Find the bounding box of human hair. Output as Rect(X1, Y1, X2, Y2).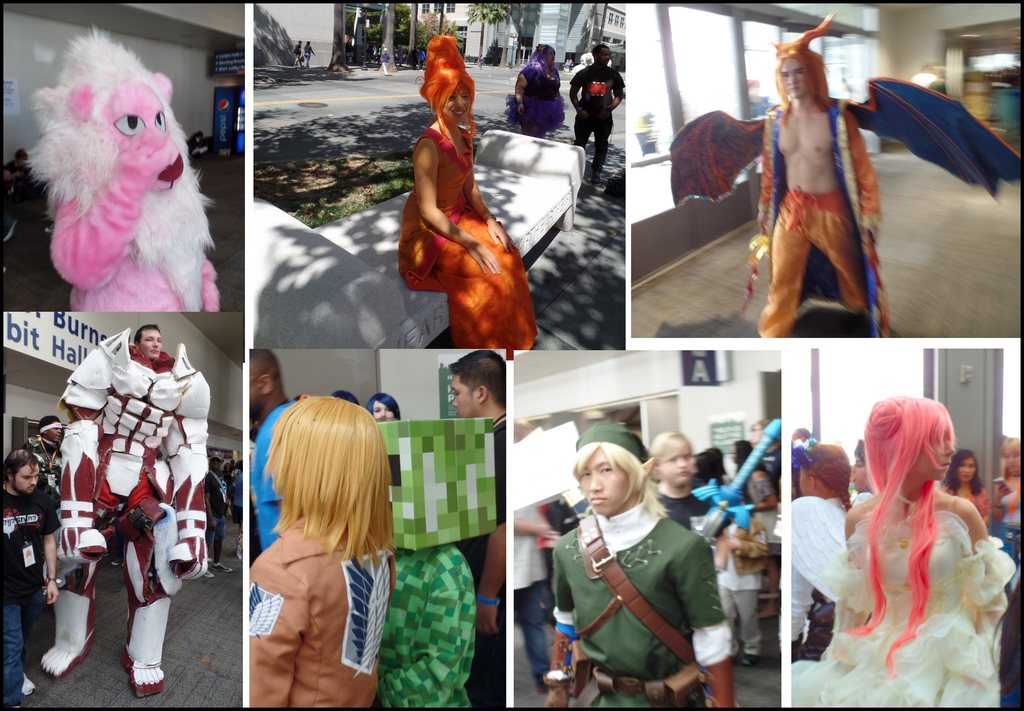
Rect(38, 414, 60, 440).
